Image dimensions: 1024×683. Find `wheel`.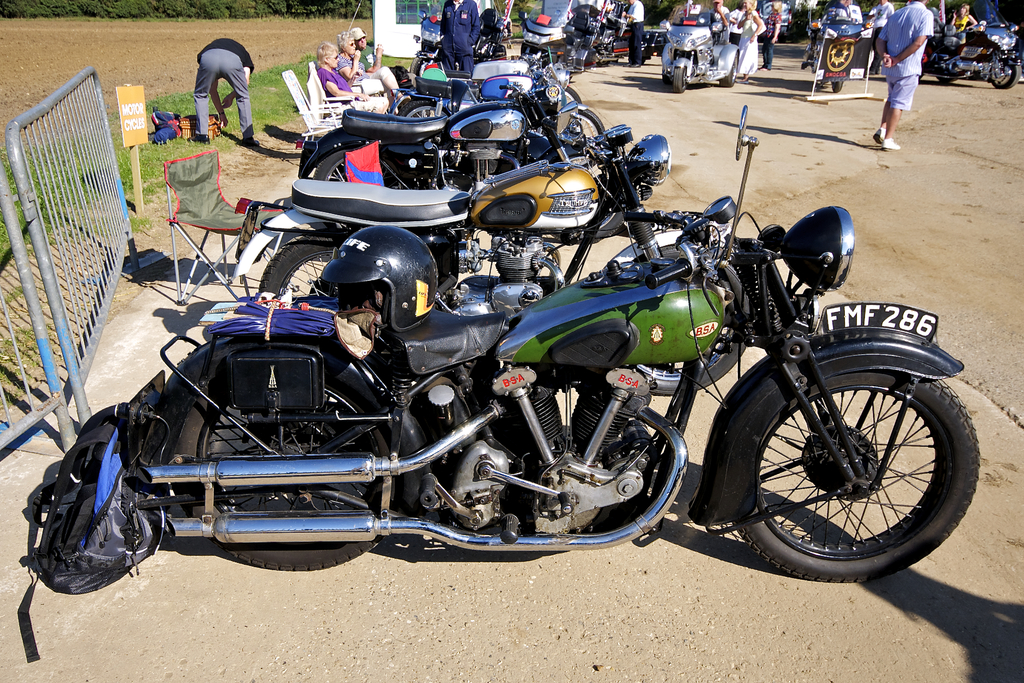
rect(556, 152, 626, 243).
